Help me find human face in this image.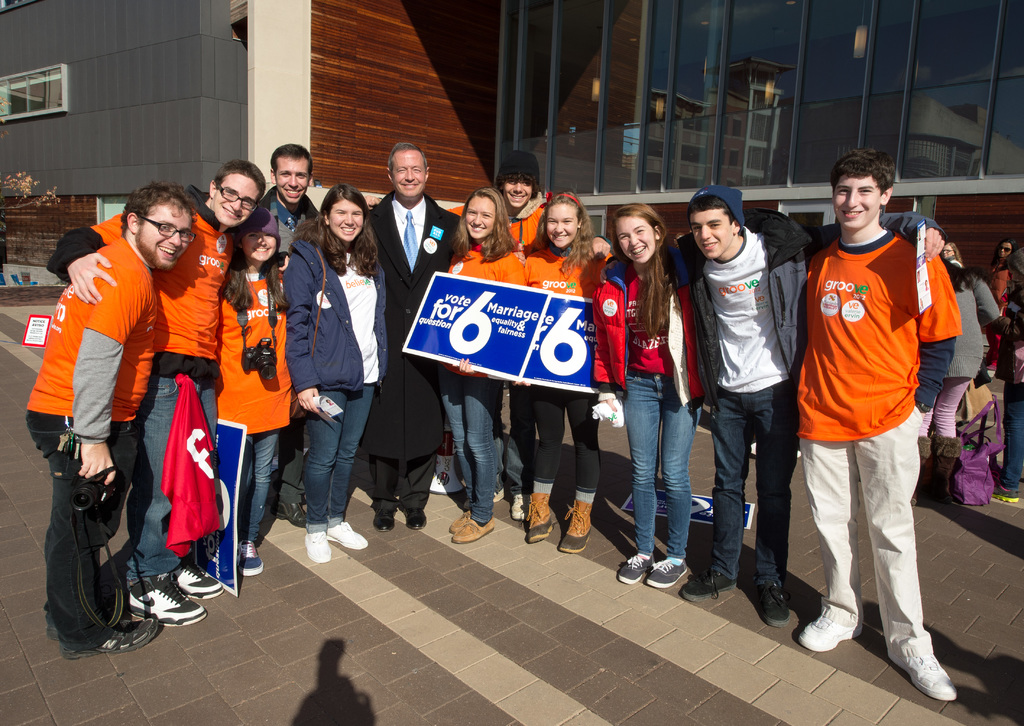
Found it: {"x1": 695, "y1": 210, "x2": 728, "y2": 255}.
